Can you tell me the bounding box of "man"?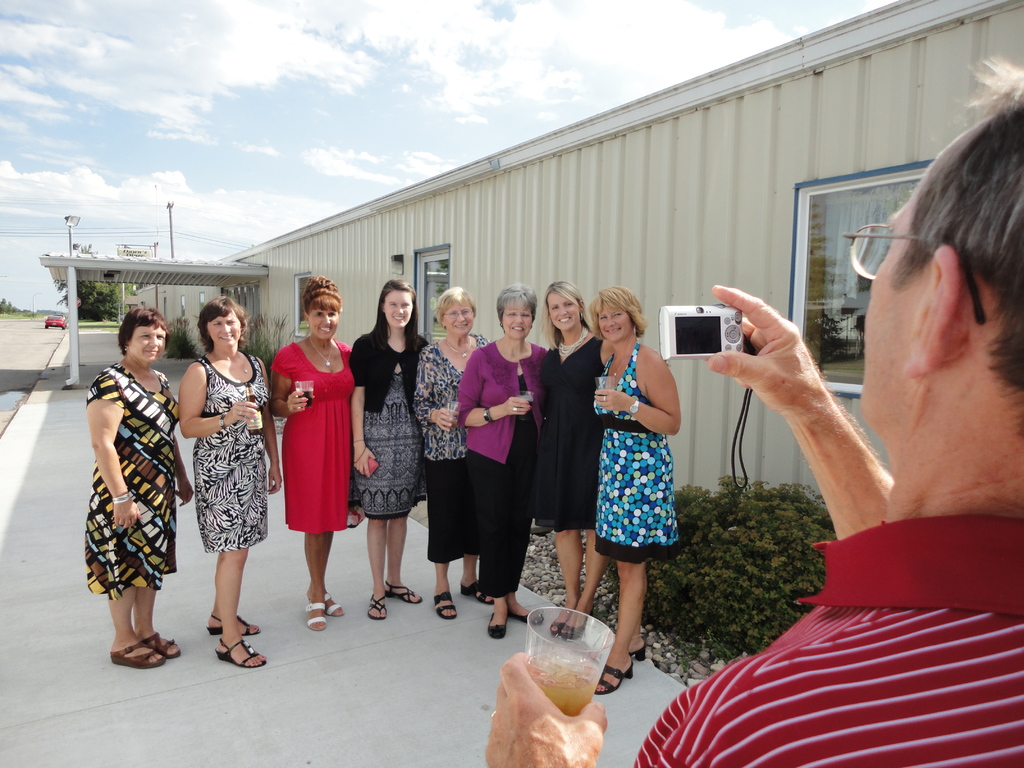
l=483, t=48, r=1023, b=767.
